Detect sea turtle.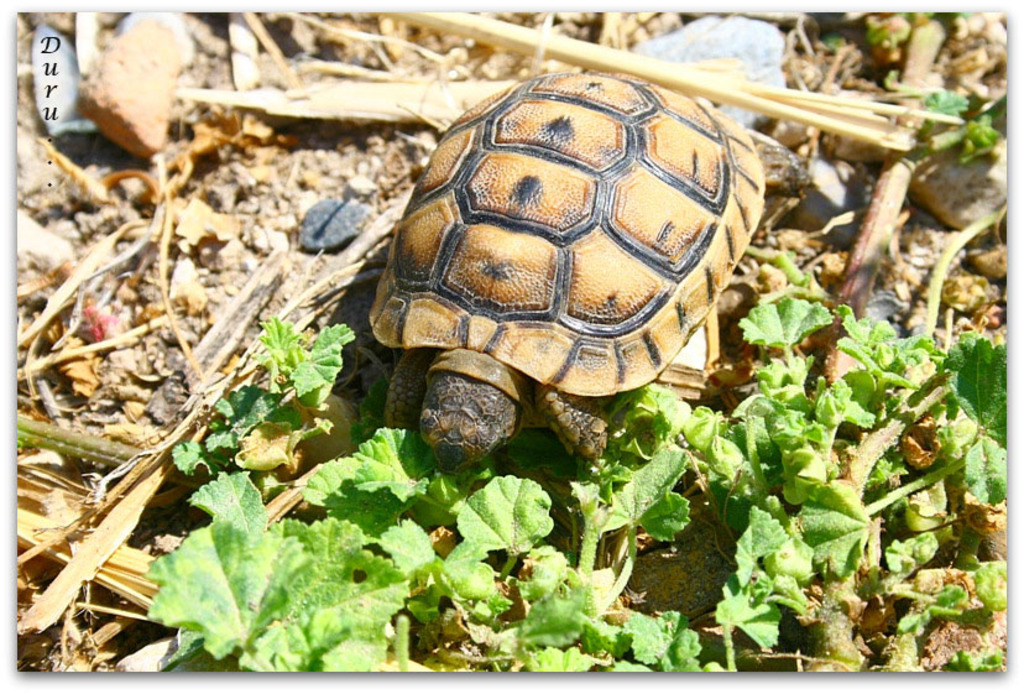
Detected at <region>364, 62, 820, 466</region>.
